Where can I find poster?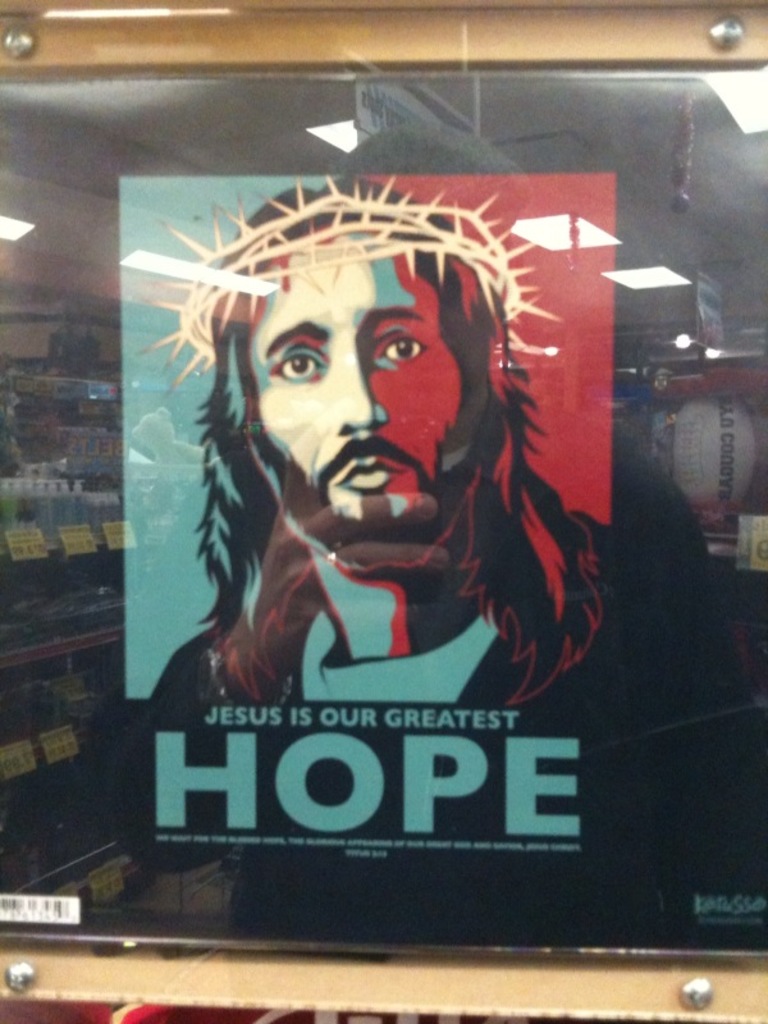
You can find it at (left=118, top=179, right=611, bottom=864).
